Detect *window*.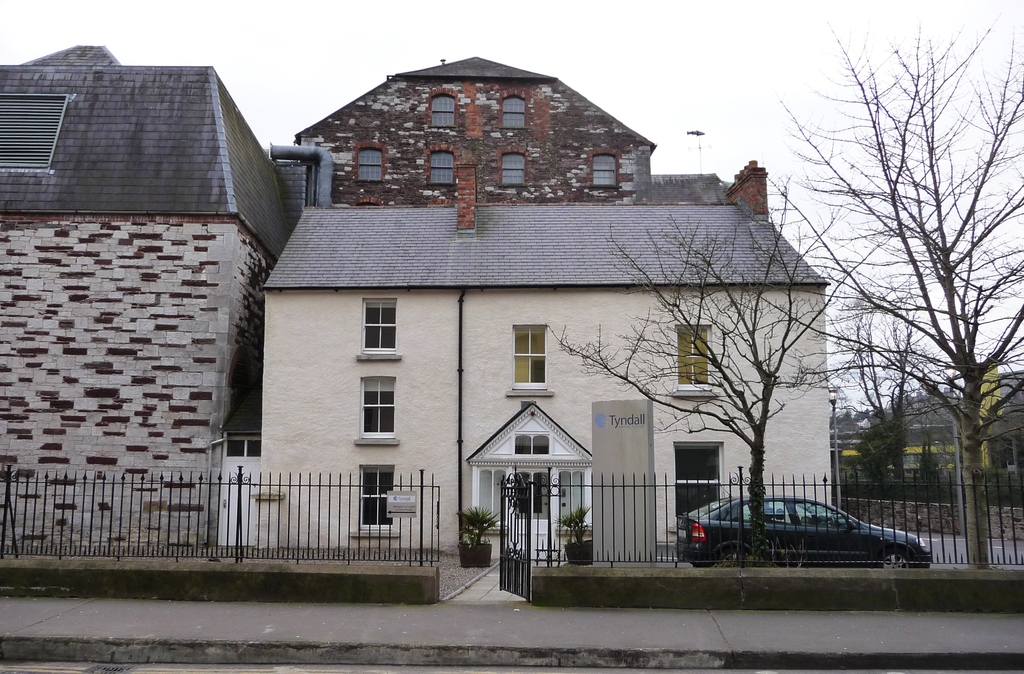
Detected at x1=361, y1=464, x2=398, y2=530.
